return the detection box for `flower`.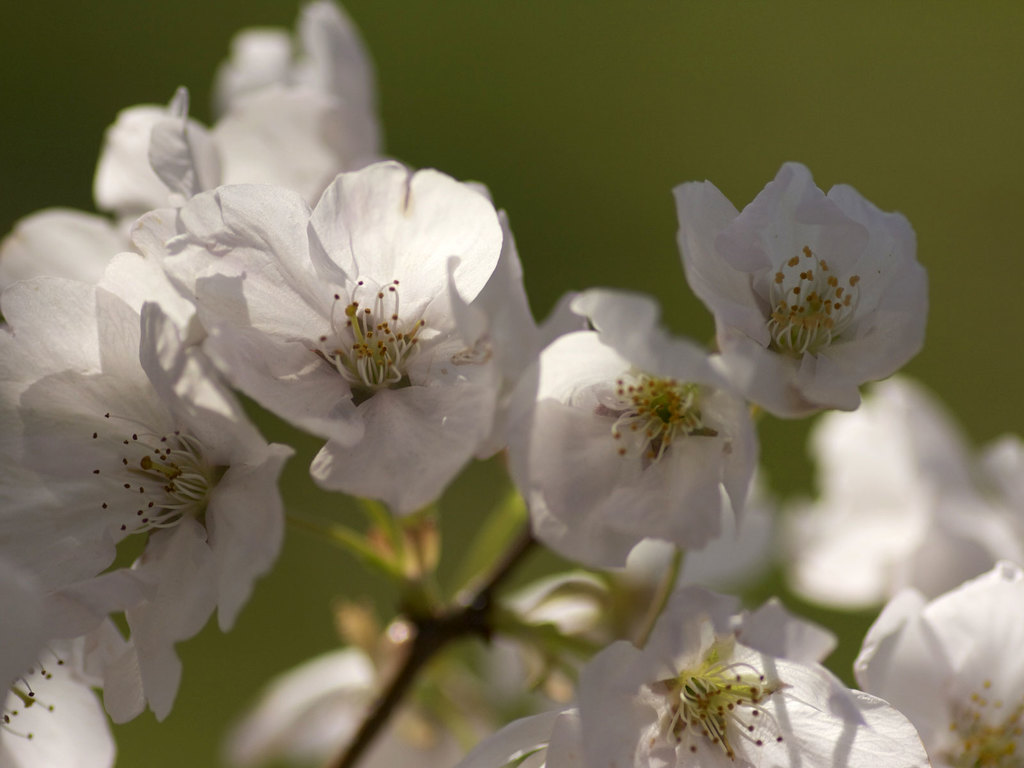
173, 158, 537, 536.
